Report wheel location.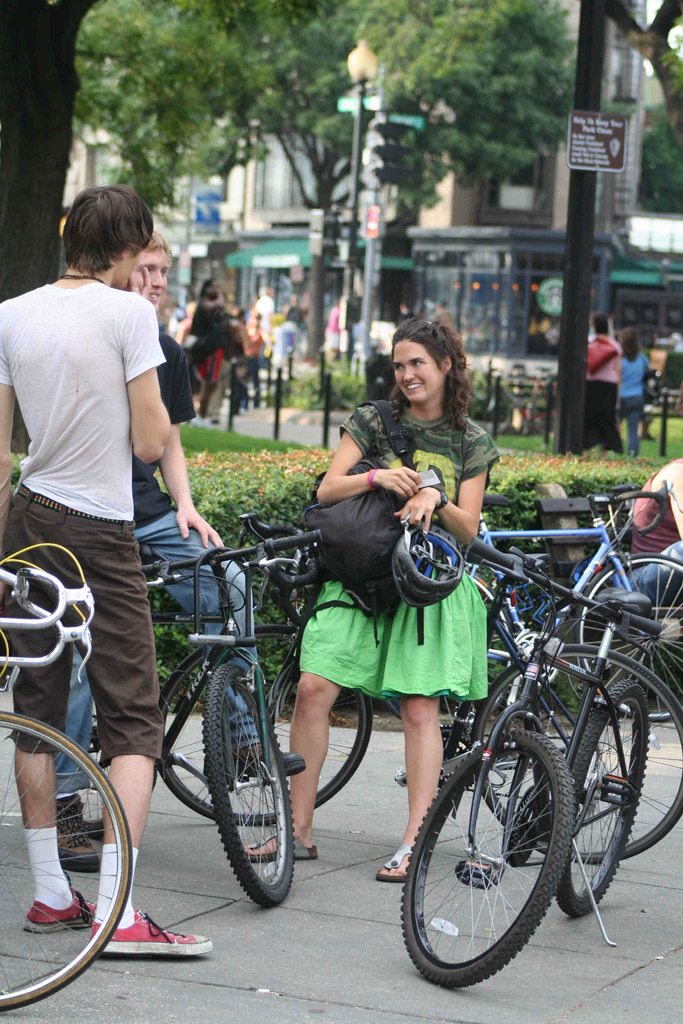
Report: 0:709:131:1011.
